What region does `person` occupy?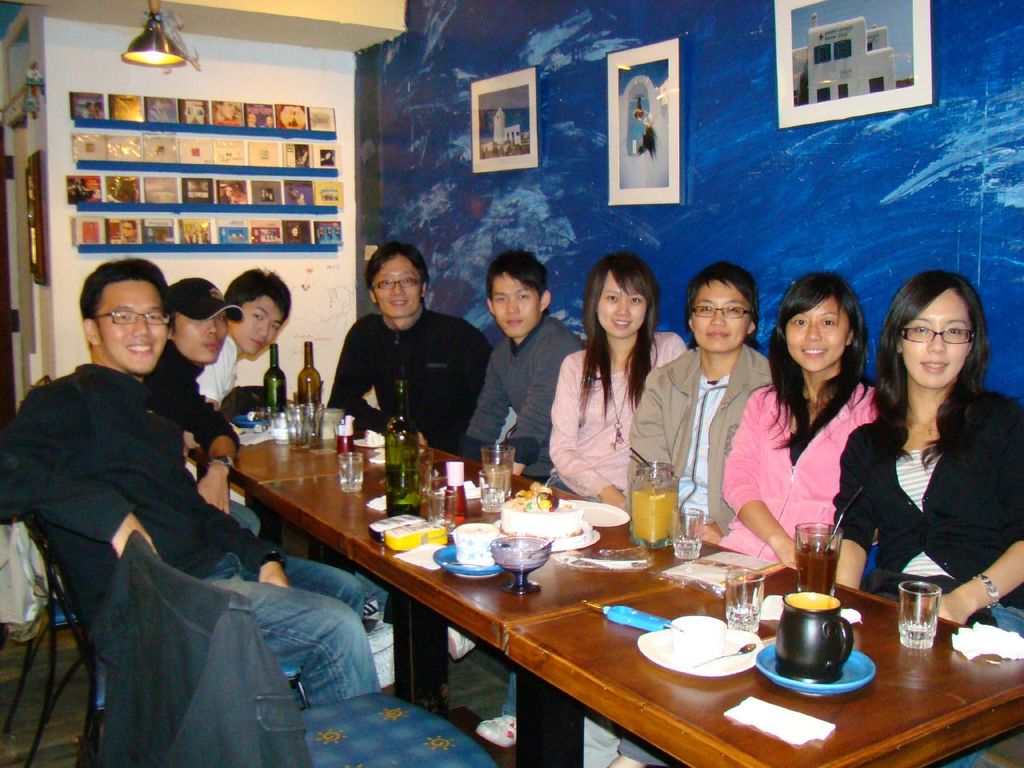
318, 237, 460, 466.
